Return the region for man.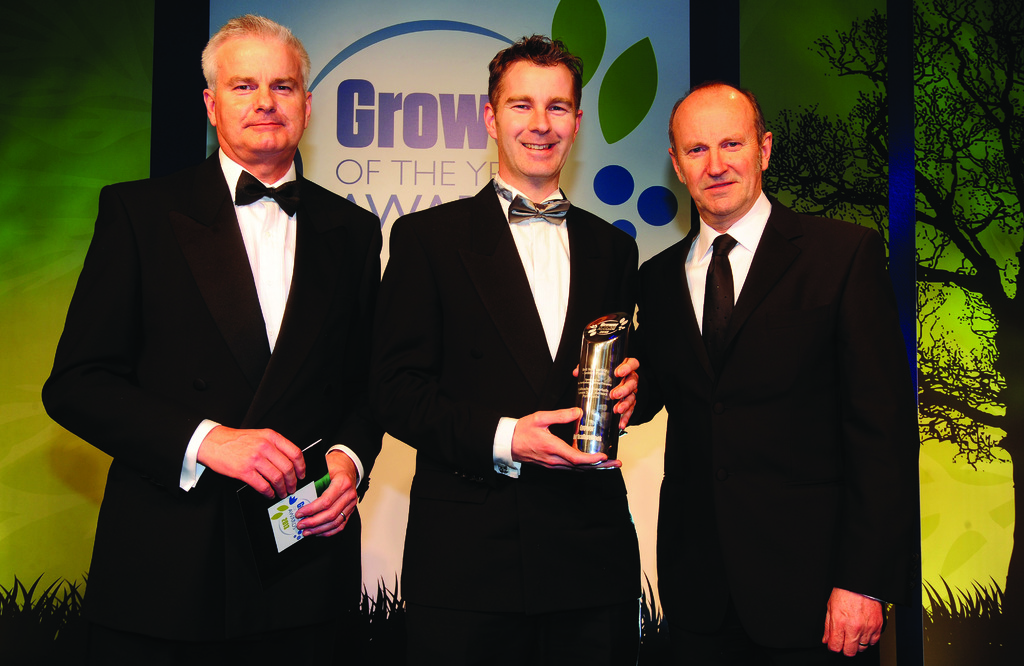
[left=383, top=35, right=639, bottom=665].
